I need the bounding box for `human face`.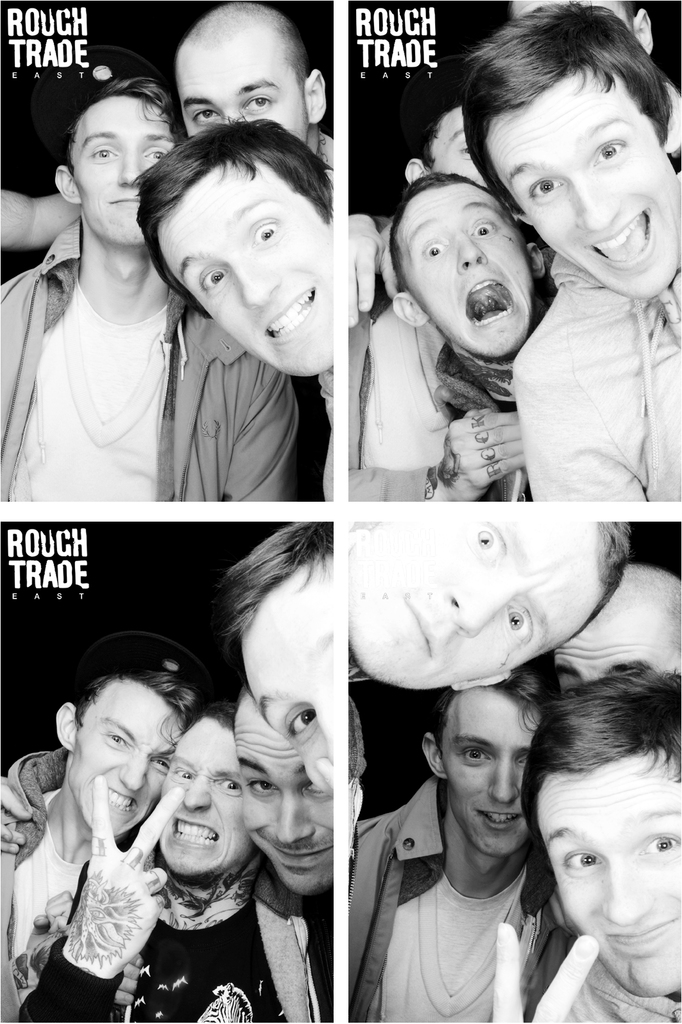
Here it is: region(67, 680, 186, 841).
